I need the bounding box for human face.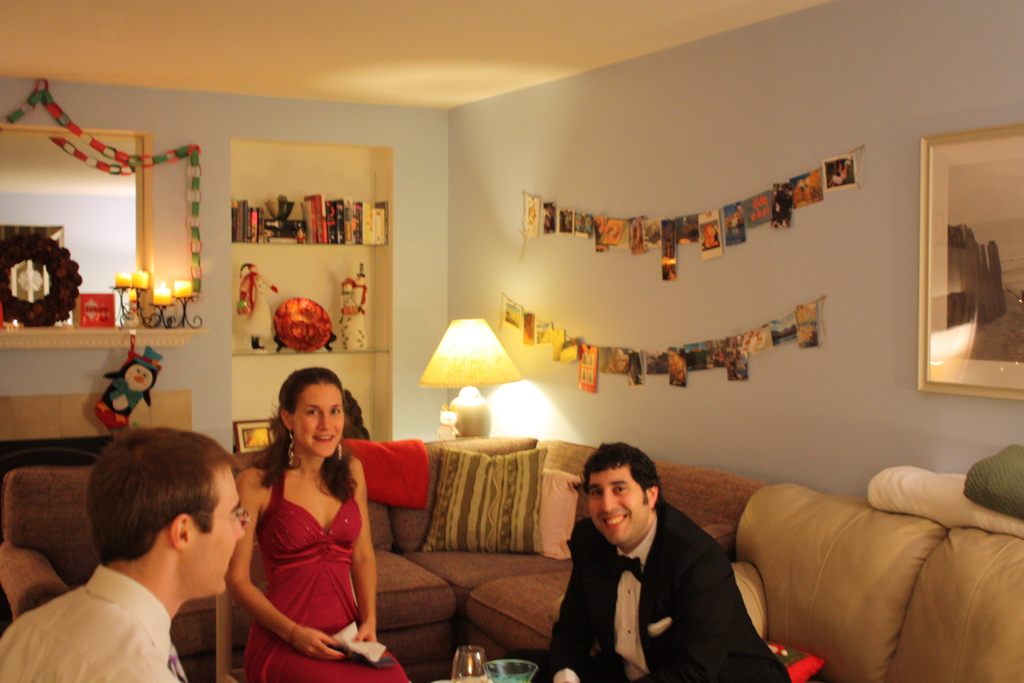
Here it is: box(174, 461, 244, 598).
